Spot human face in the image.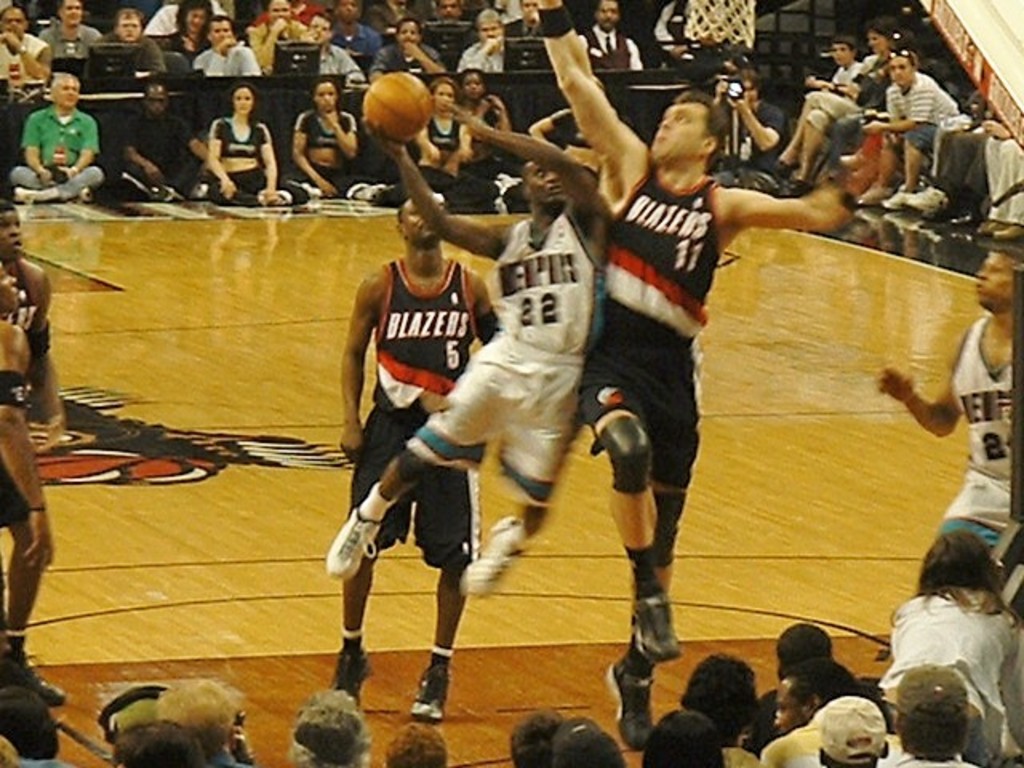
human face found at 397,22,419,43.
